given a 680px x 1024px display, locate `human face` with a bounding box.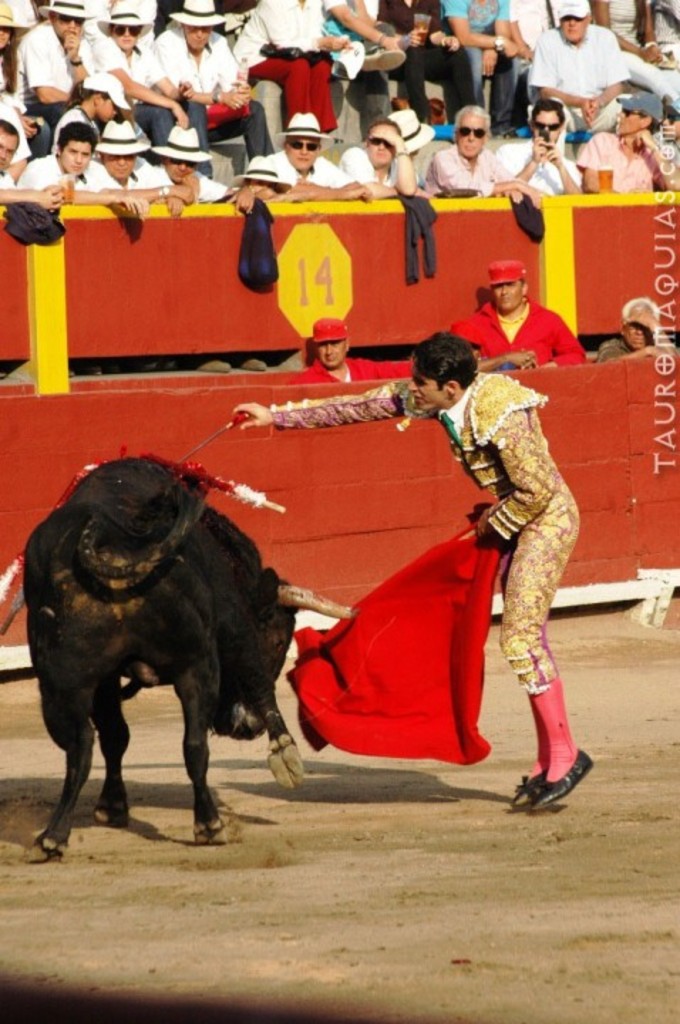
Located: rect(448, 105, 484, 162).
